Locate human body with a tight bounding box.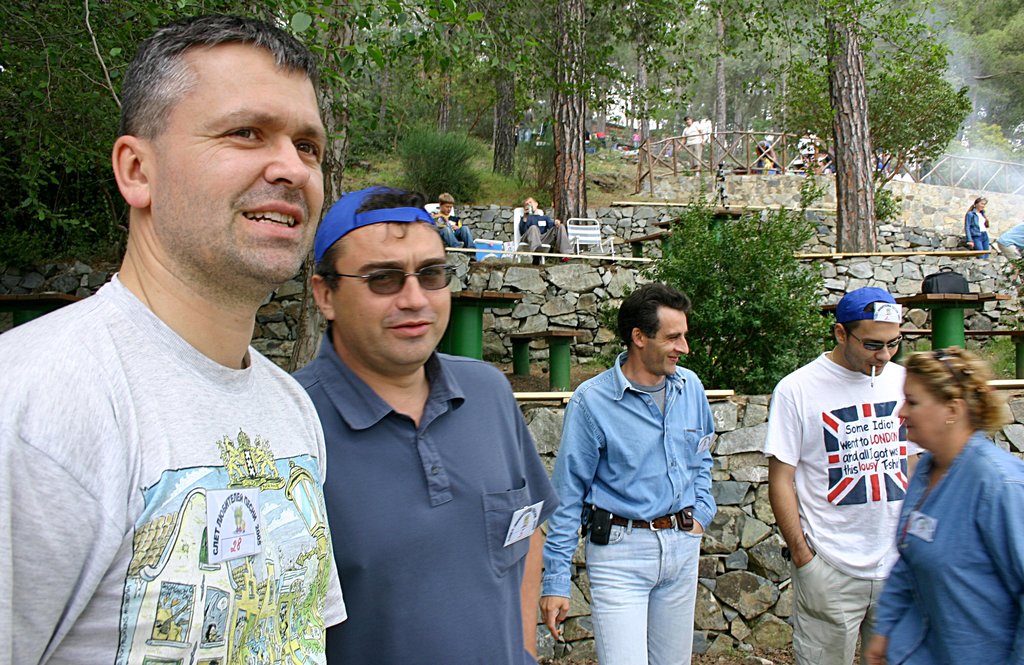
(762, 351, 930, 664).
